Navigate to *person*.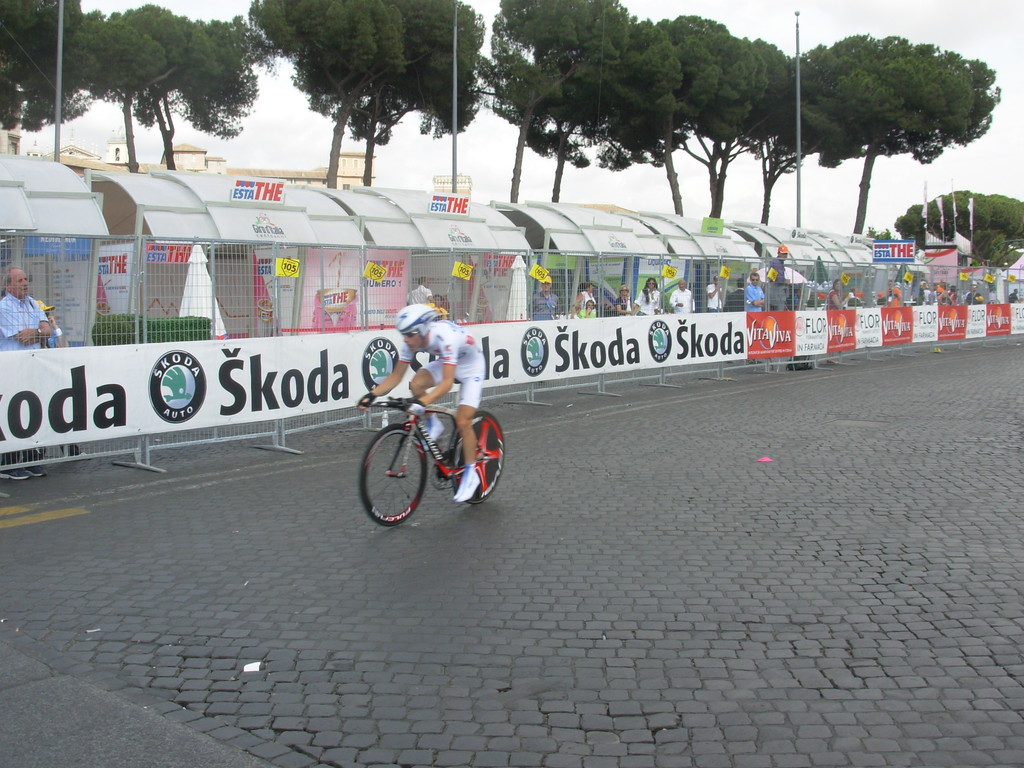
Navigation target: [0,265,50,479].
